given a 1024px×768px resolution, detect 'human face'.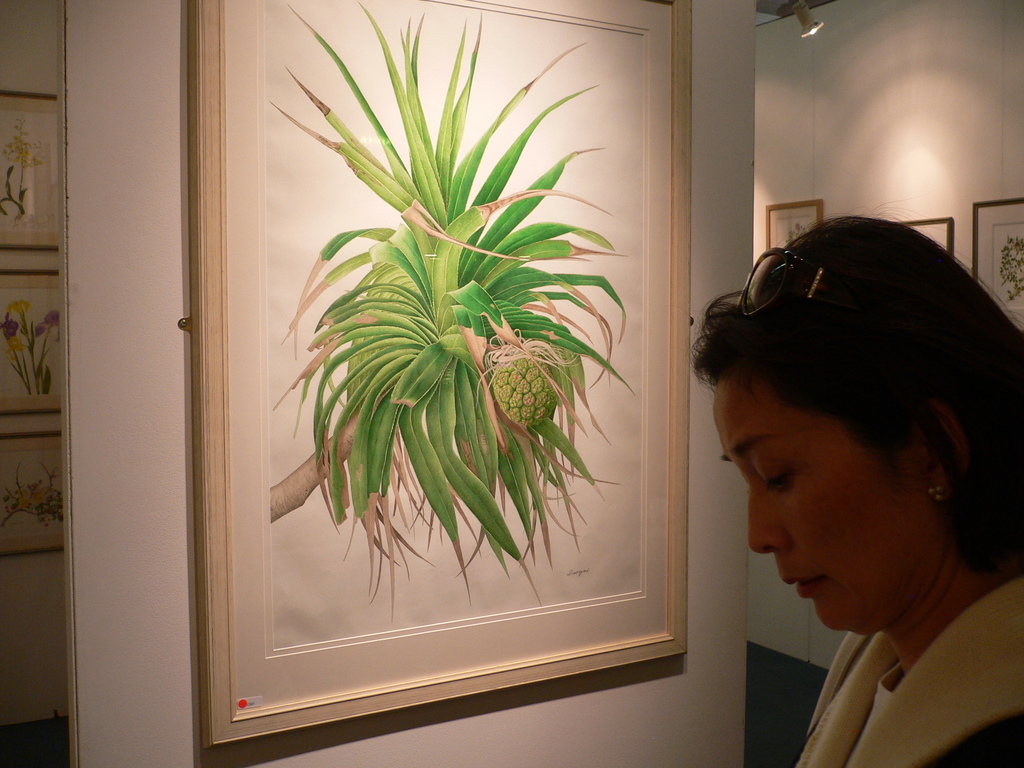
715, 387, 921, 628.
